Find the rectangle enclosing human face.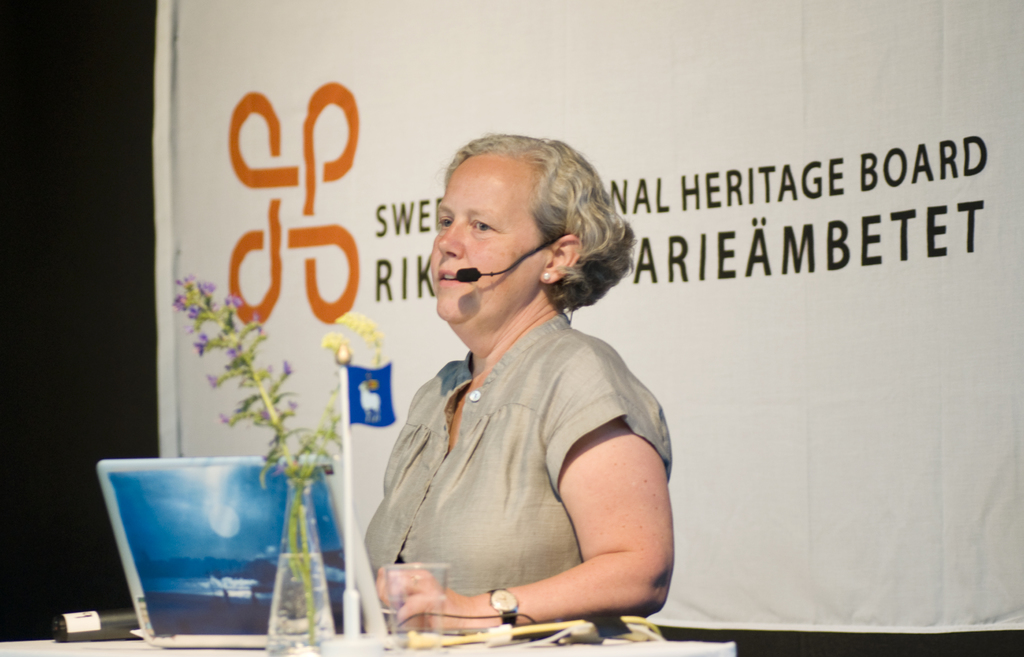
left=430, top=158, right=536, bottom=320.
